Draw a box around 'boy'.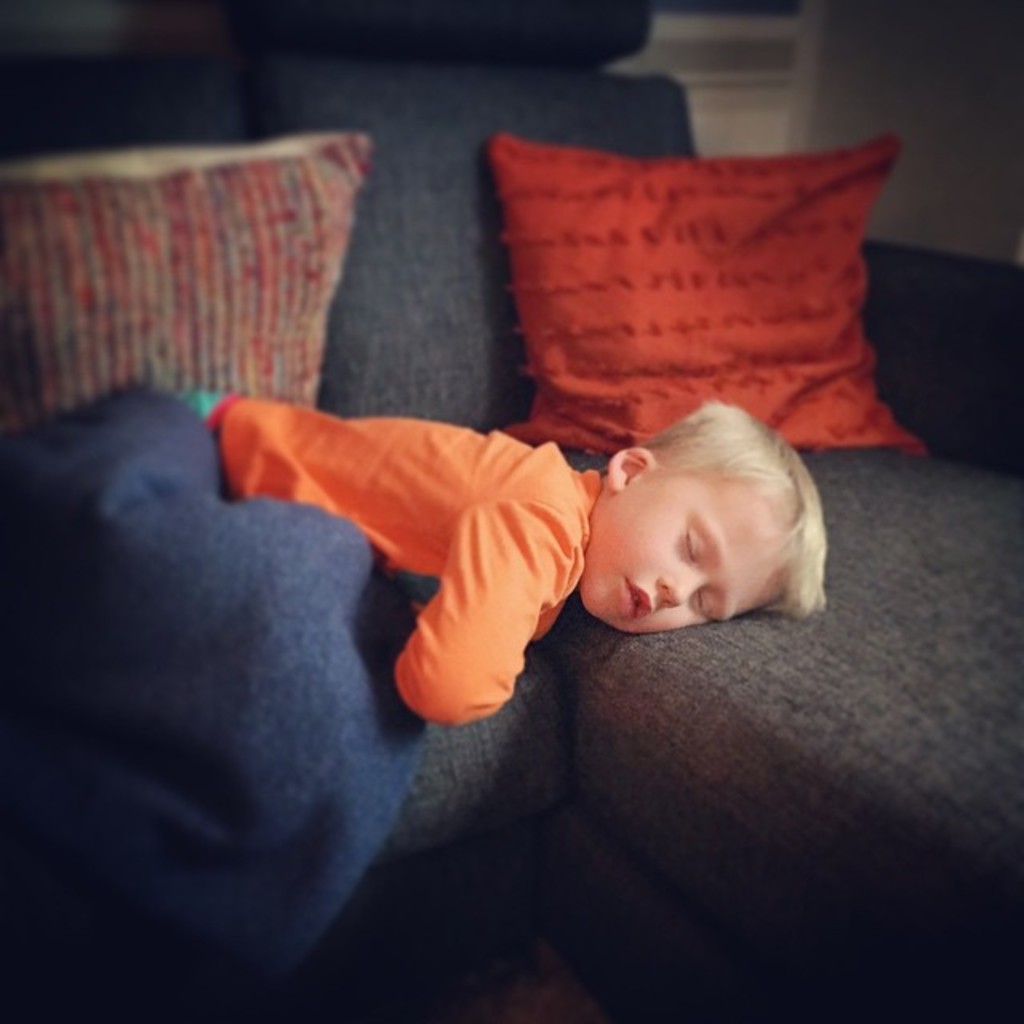
box(179, 382, 830, 730).
